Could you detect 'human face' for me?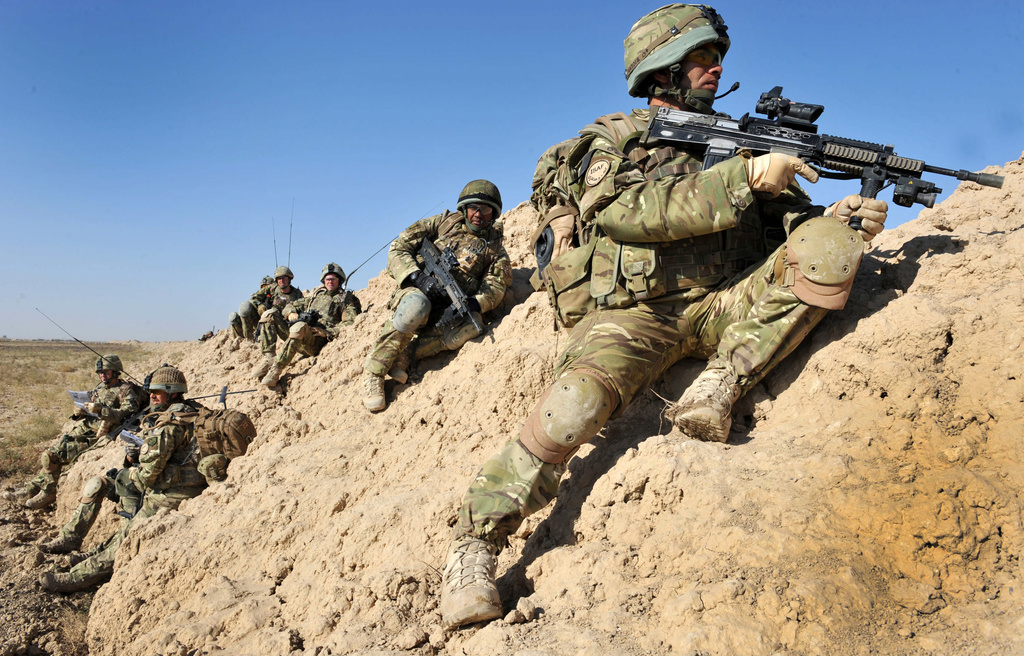
Detection result: select_region(276, 275, 287, 287).
